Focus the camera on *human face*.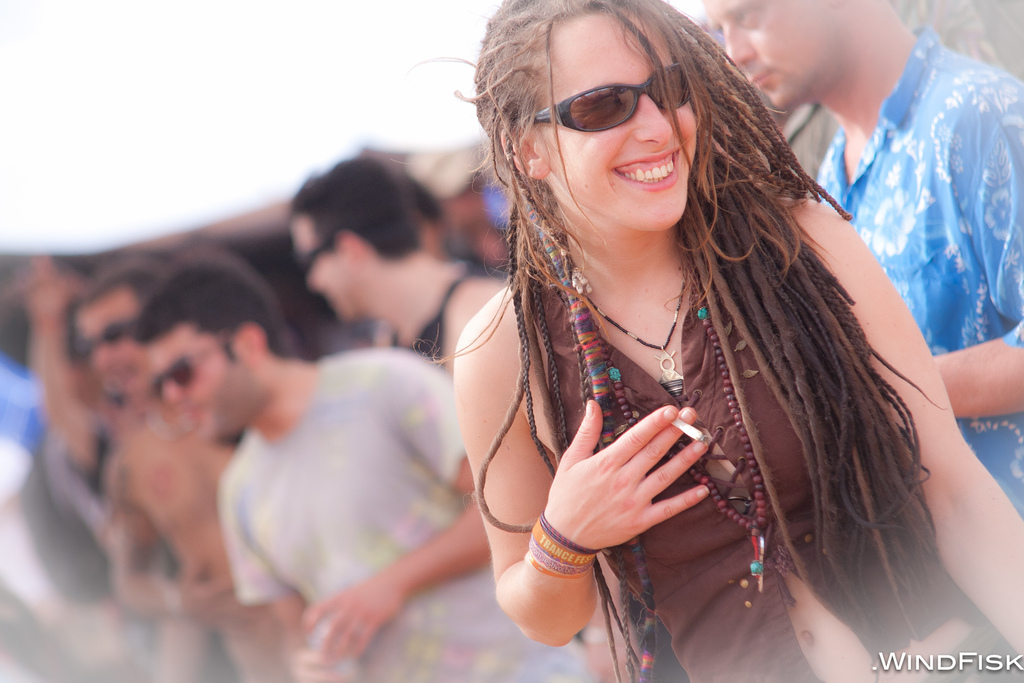
Focus region: crop(703, 0, 839, 104).
